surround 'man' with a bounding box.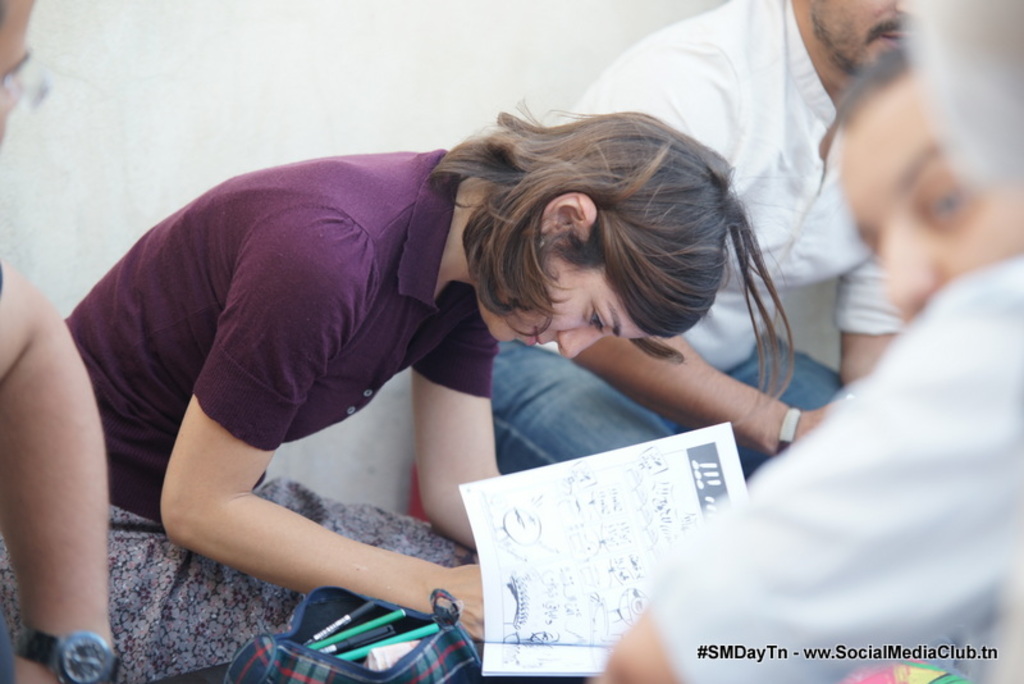
box(593, 40, 1023, 683).
